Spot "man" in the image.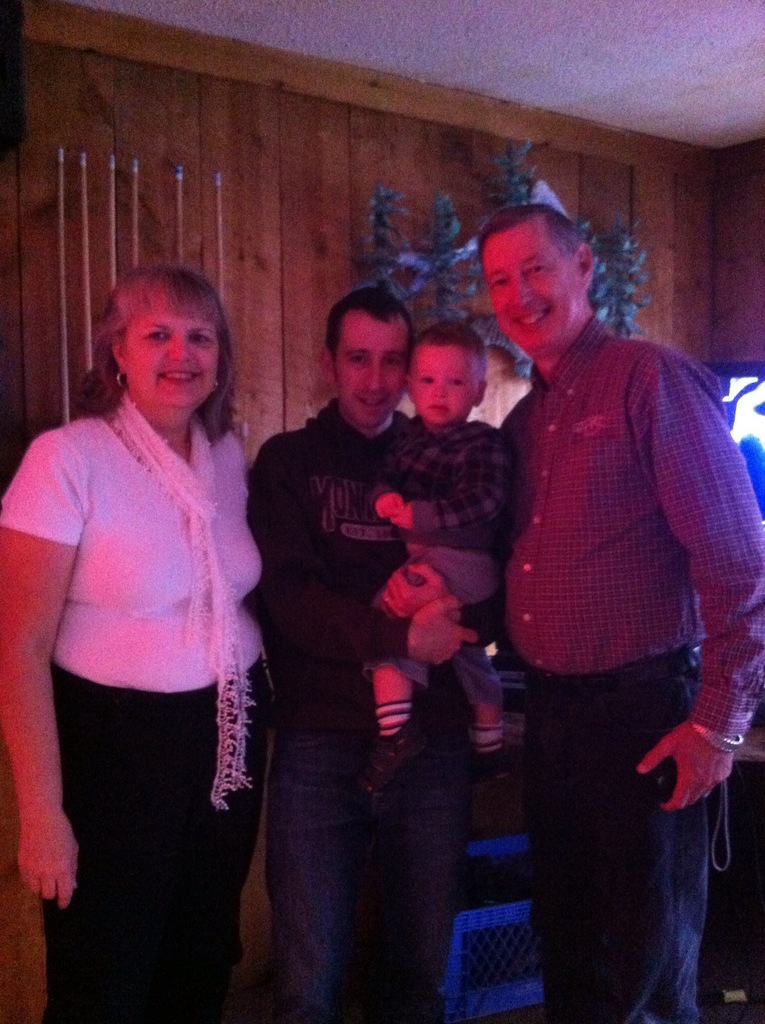
"man" found at region(457, 189, 750, 1004).
